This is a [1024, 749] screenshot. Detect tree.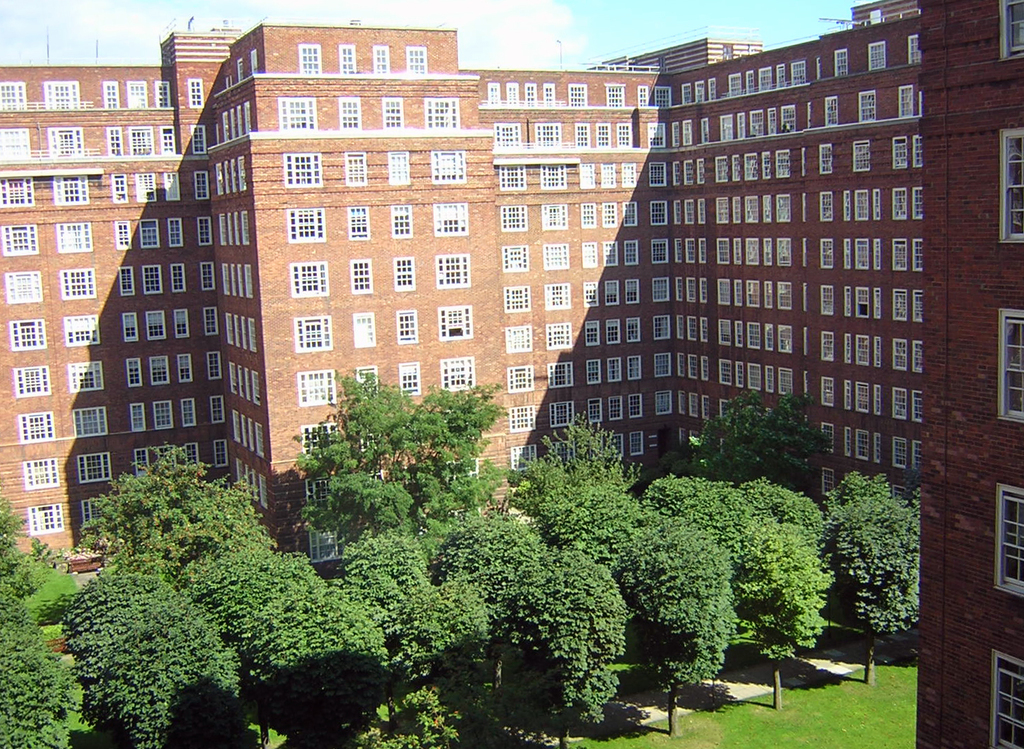
locate(681, 383, 868, 504).
